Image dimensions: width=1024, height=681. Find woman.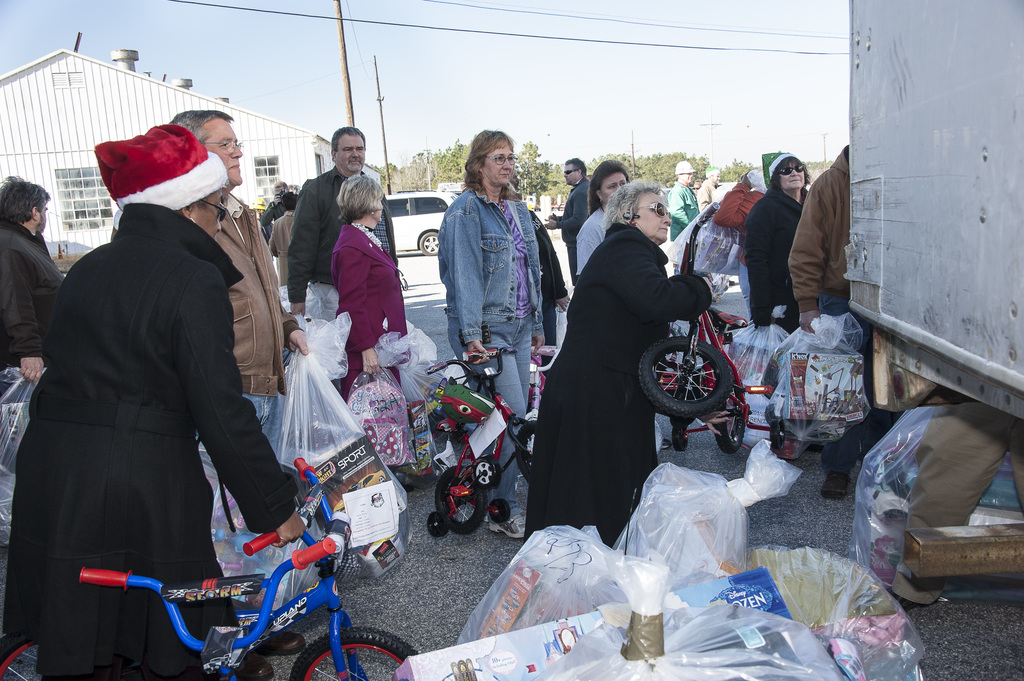
[328, 176, 426, 497].
